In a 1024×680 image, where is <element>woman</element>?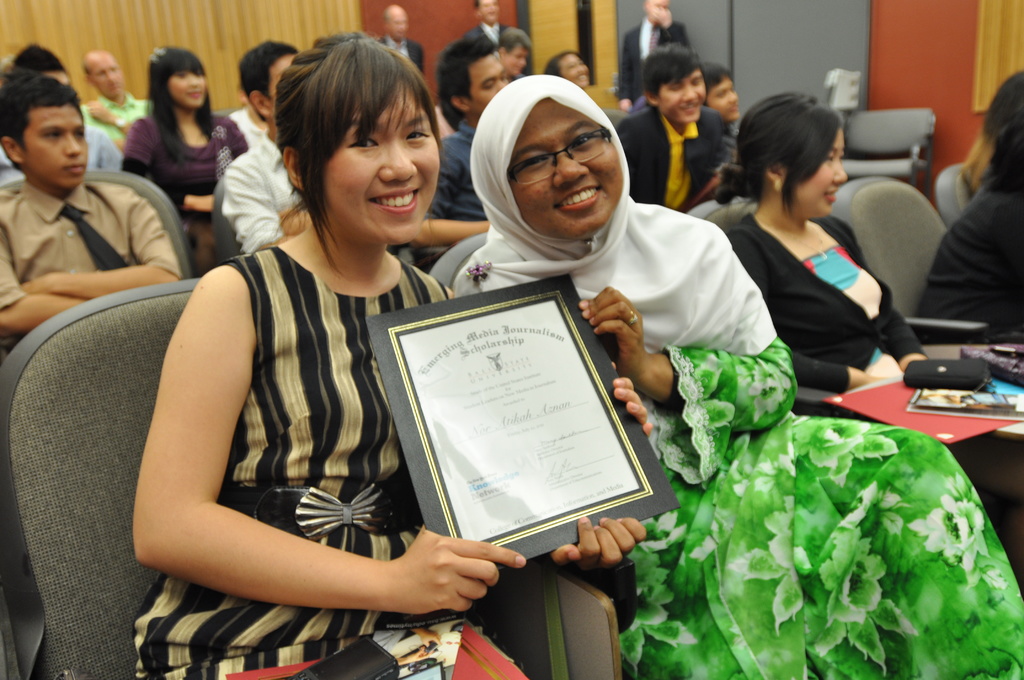
117/45/250/282.
